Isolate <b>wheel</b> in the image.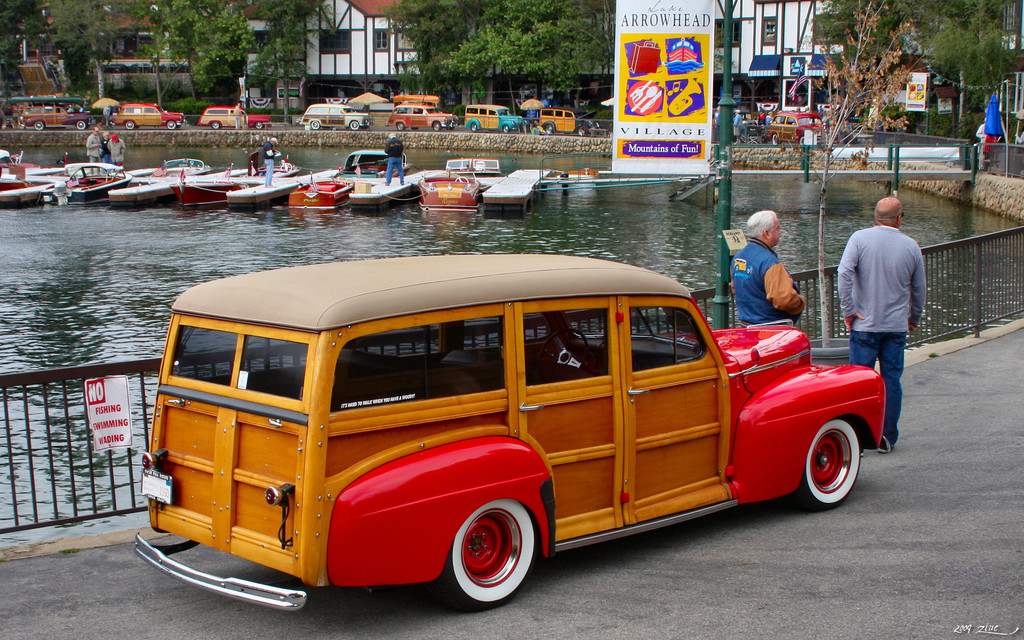
Isolated region: bbox=(537, 120, 558, 136).
